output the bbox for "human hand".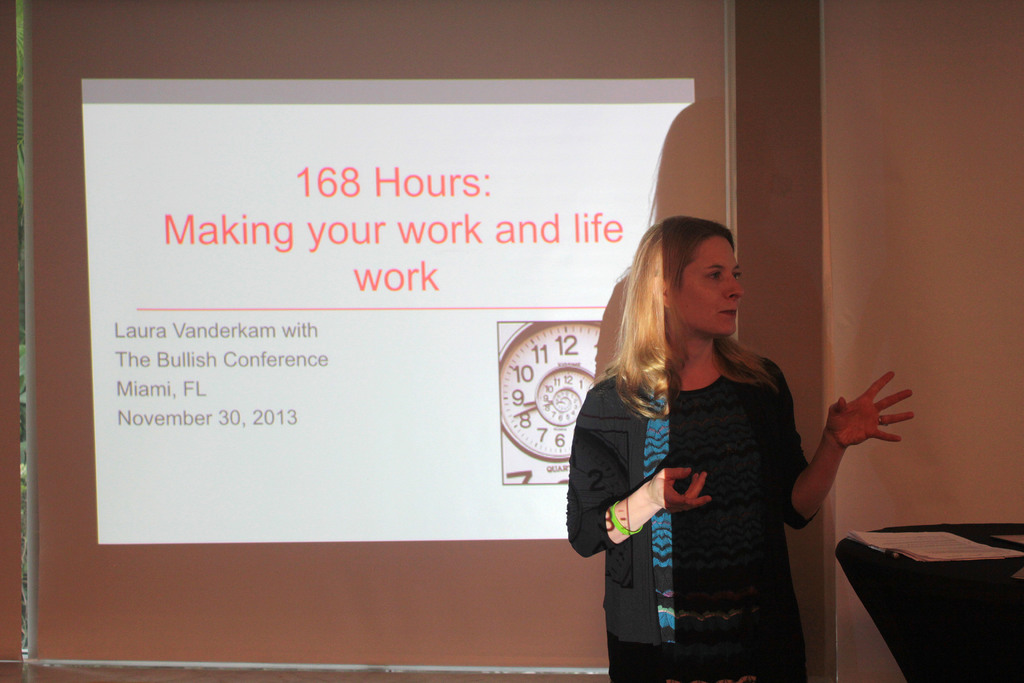
box=[644, 466, 715, 514].
